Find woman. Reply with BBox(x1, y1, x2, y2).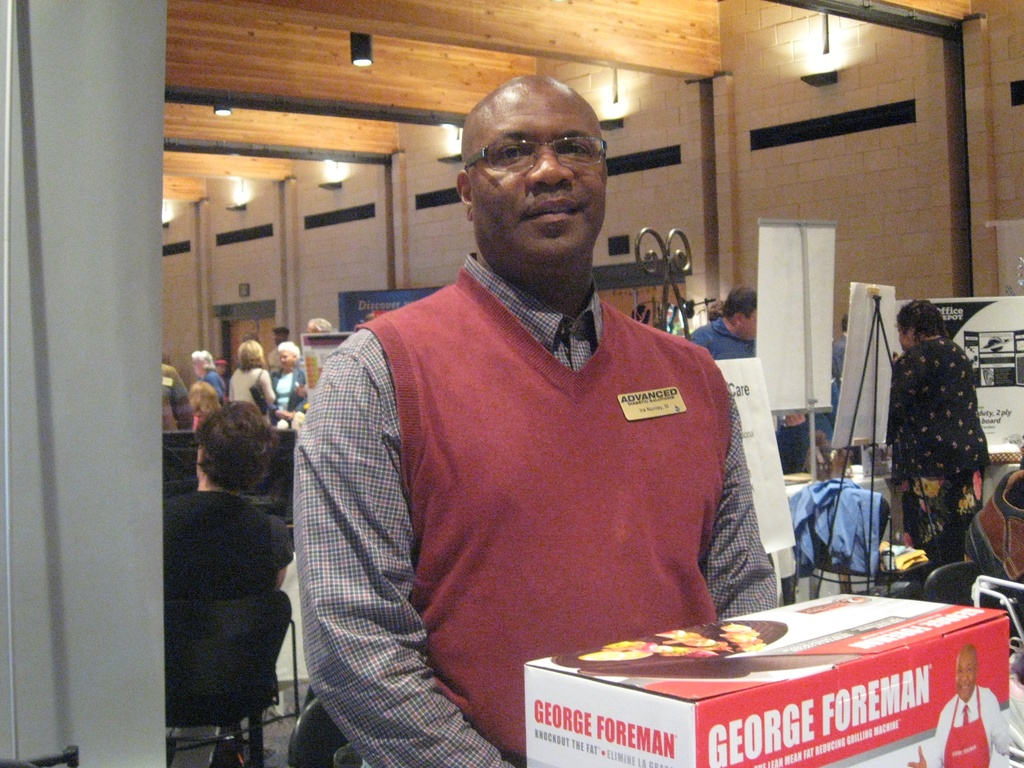
BBox(882, 303, 990, 563).
